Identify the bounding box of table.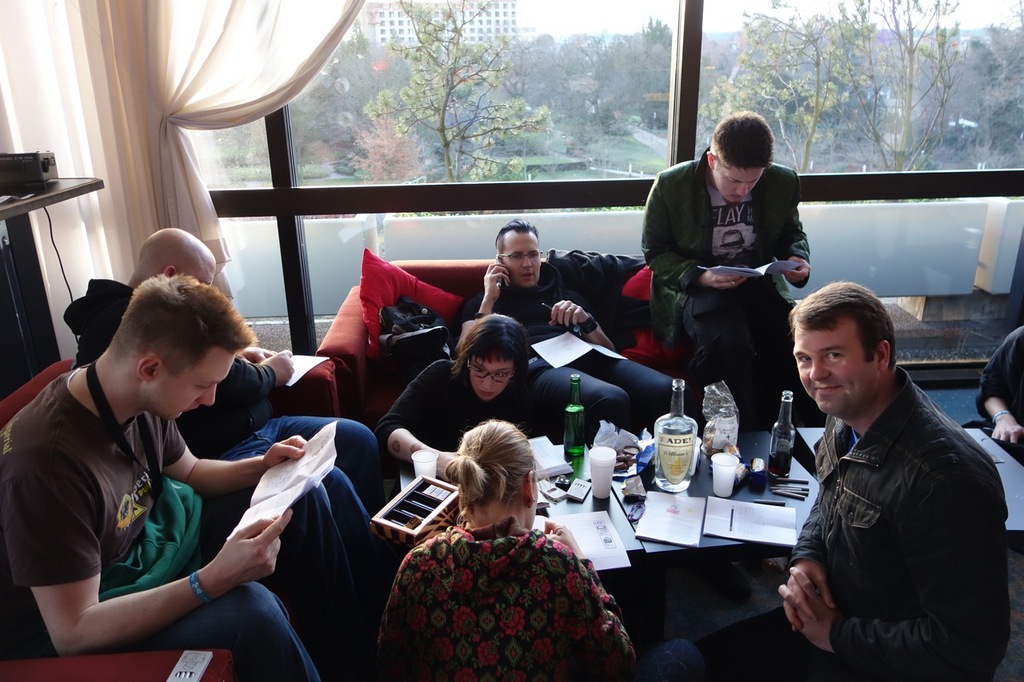
0 173 106 368.
